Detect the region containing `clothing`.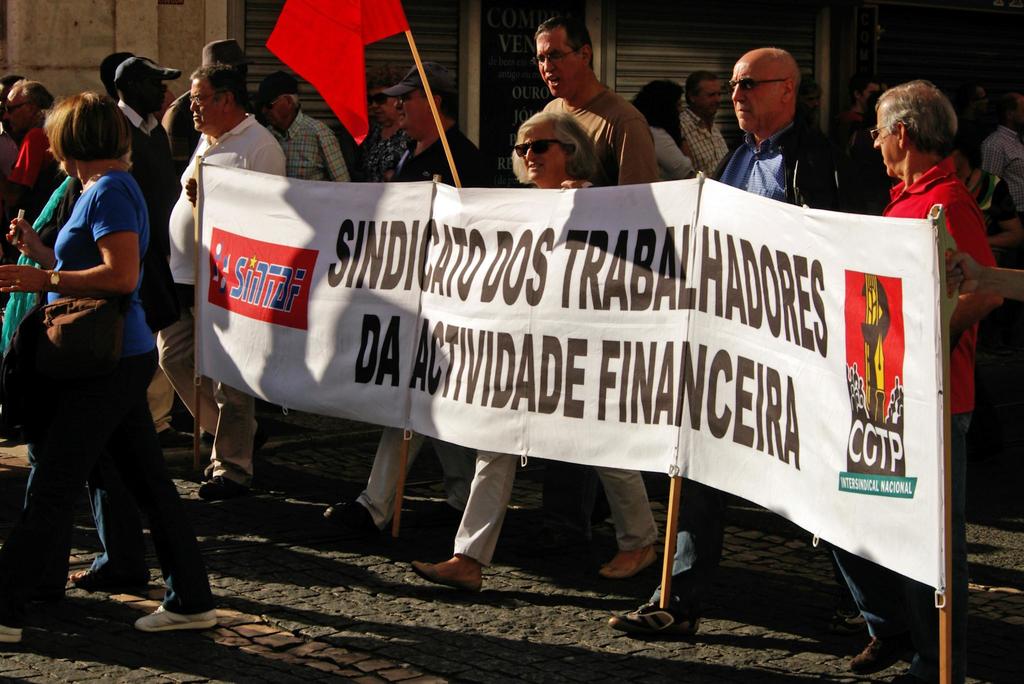
[x1=980, y1=120, x2=1023, y2=199].
